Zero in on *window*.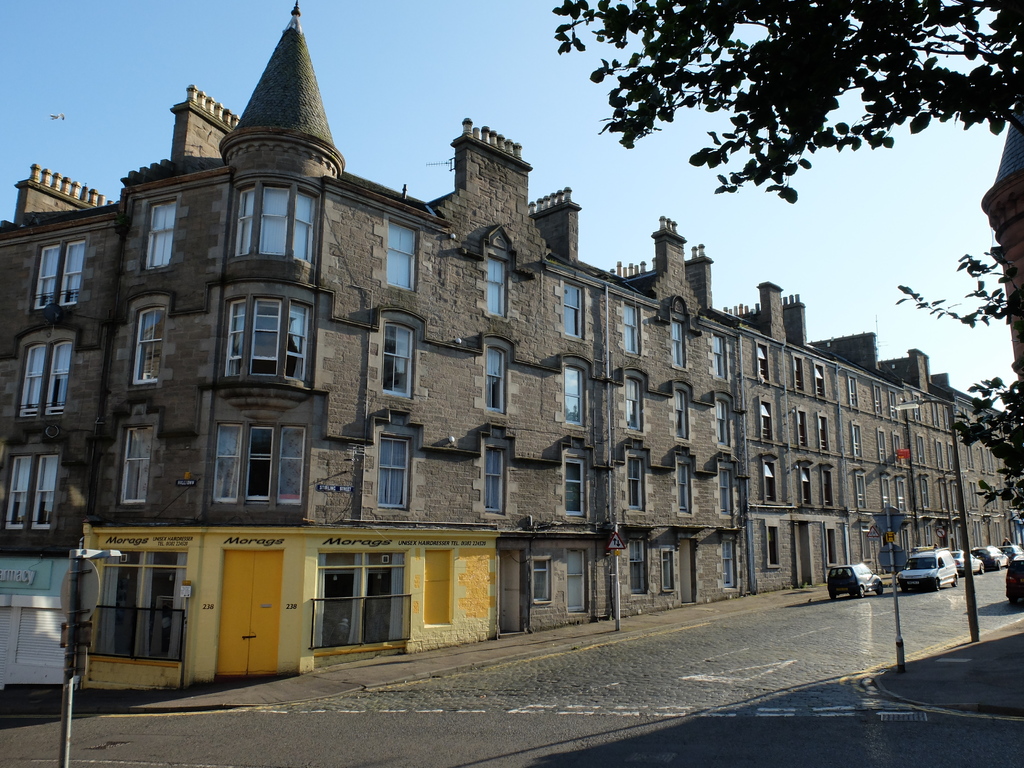
Zeroed in: x1=961 y1=405 x2=971 y2=428.
